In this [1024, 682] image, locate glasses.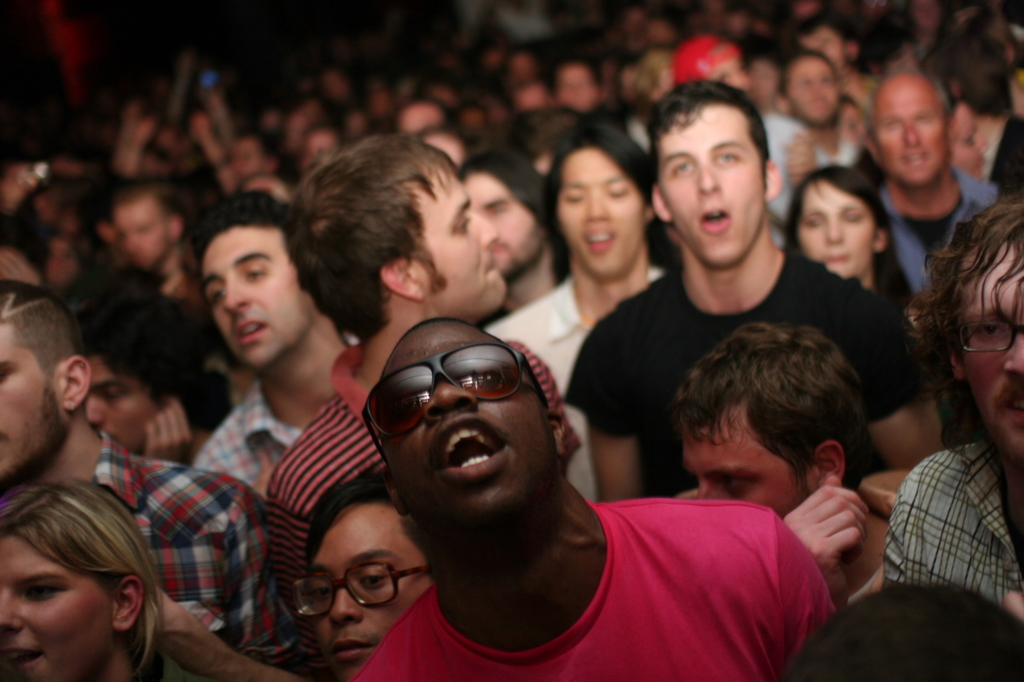
Bounding box: {"x1": 278, "y1": 562, "x2": 430, "y2": 612}.
